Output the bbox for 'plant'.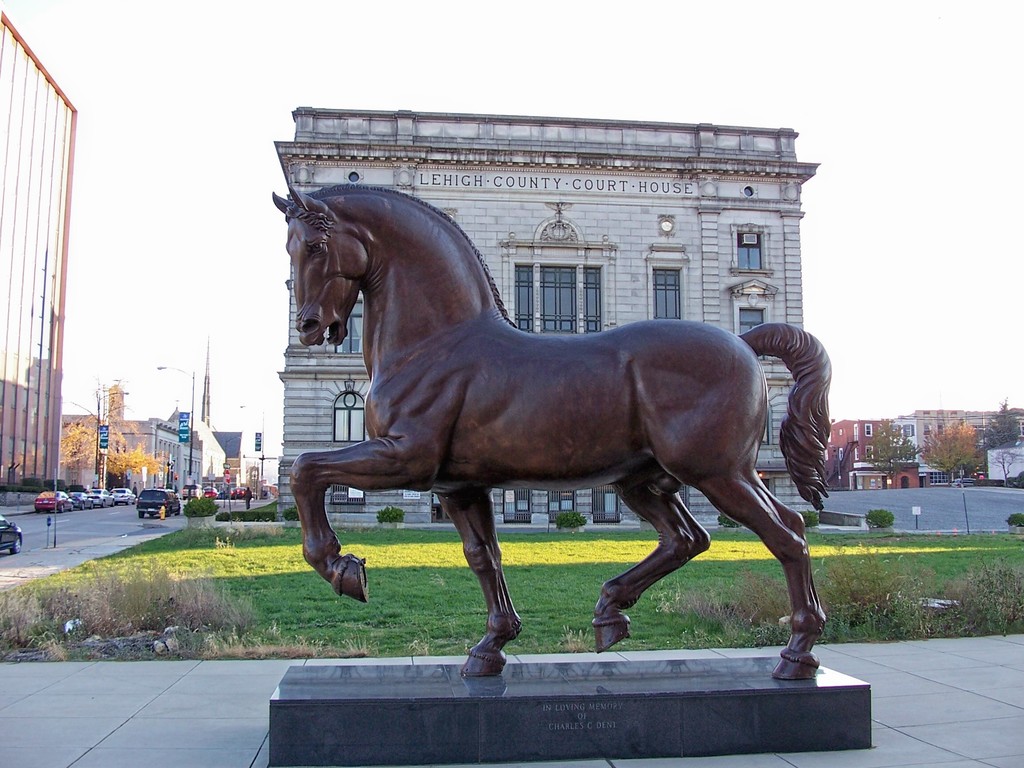
bbox=[184, 495, 216, 519].
